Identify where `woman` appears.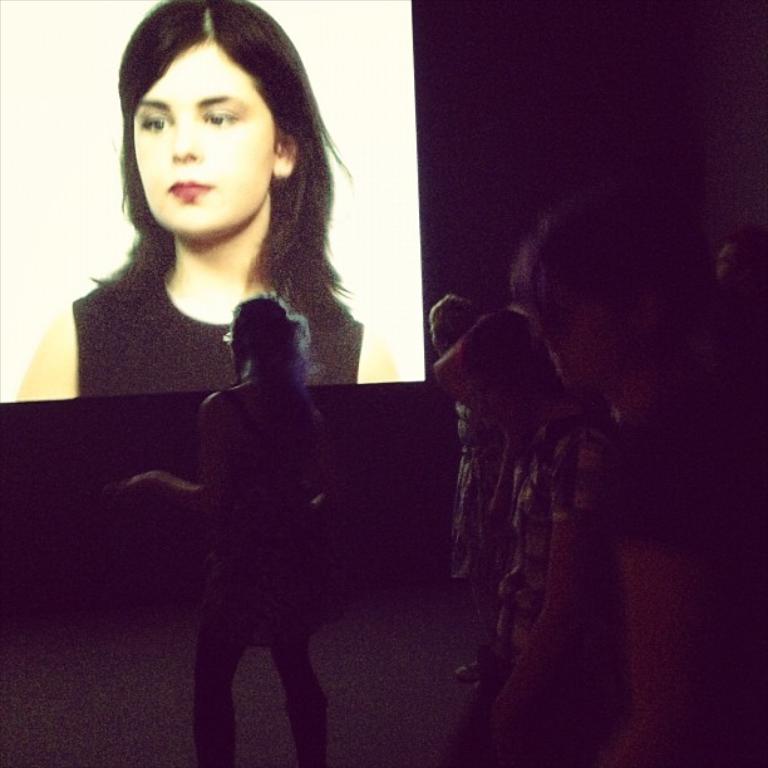
Appears at locate(105, 295, 335, 767).
